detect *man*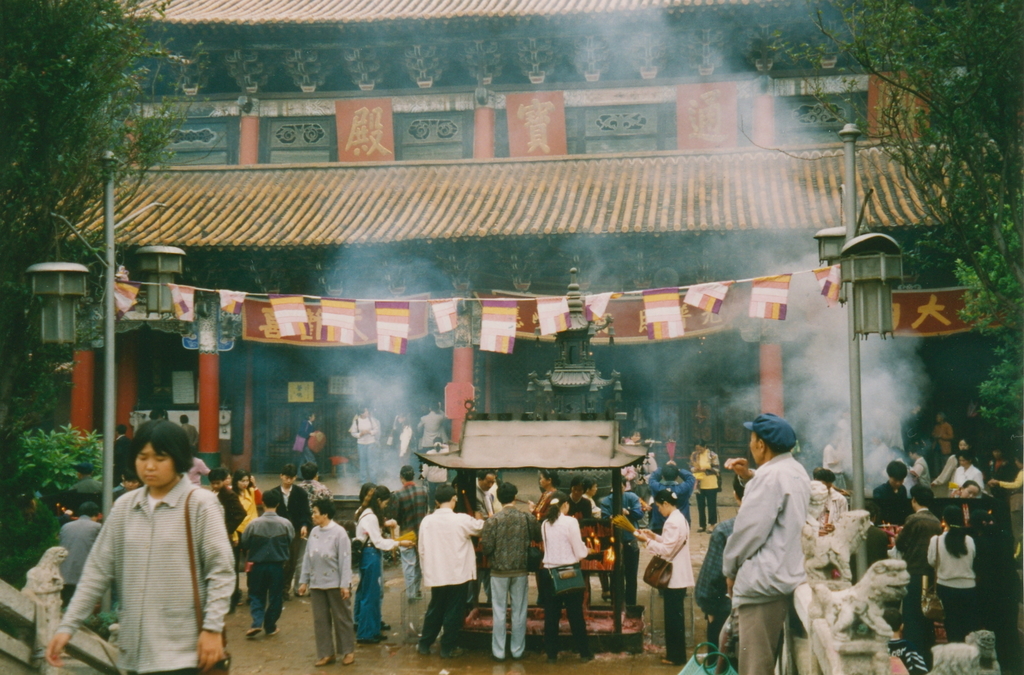
(73, 462, 103, 494)
